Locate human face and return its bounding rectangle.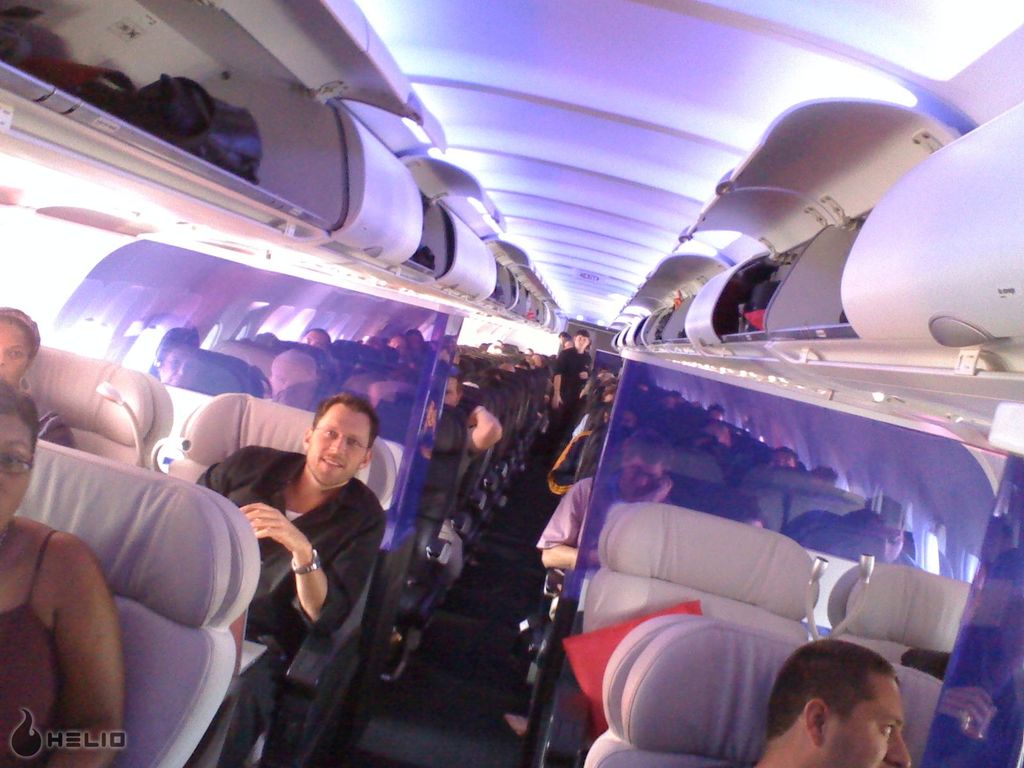
detection(3, 317, 33, 387).
